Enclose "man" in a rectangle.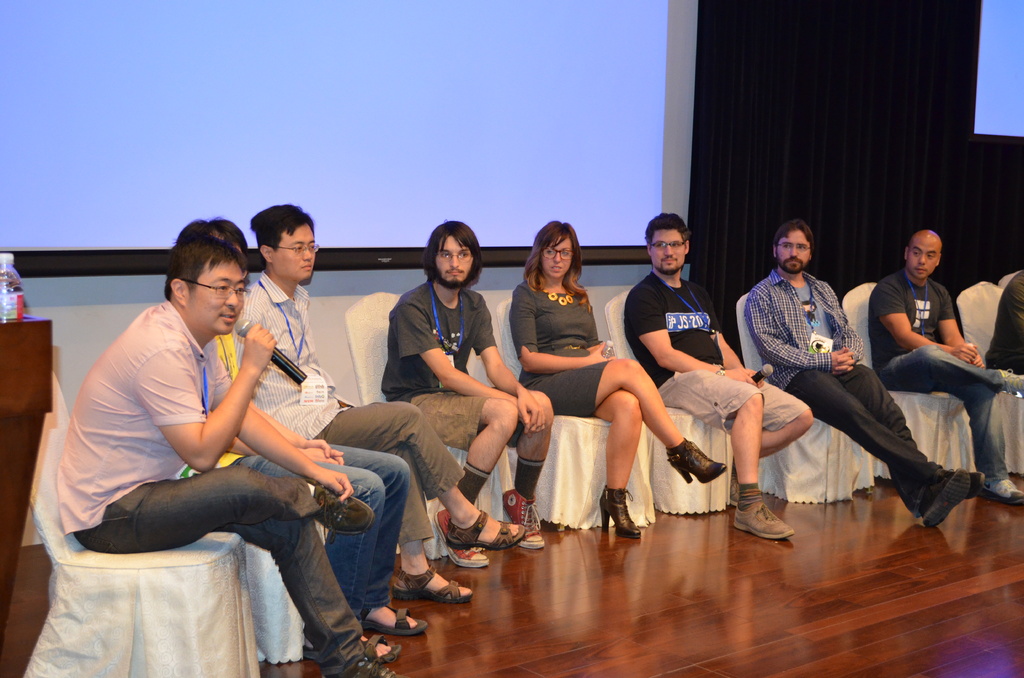
detection(223, 202, 529, 606).
